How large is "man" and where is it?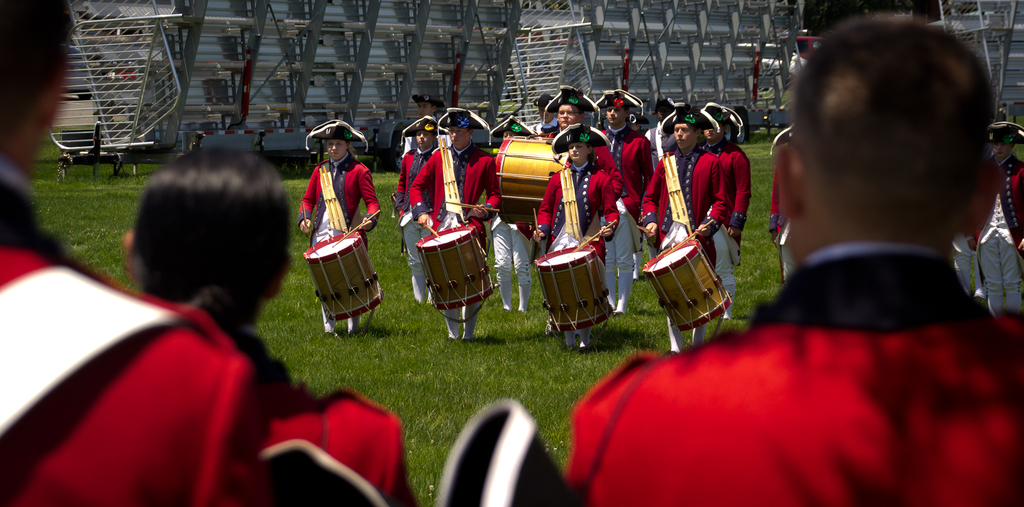
Bounding box: {"x1": 410, "y1": 107, "x2": 499, "y2": 341}.
